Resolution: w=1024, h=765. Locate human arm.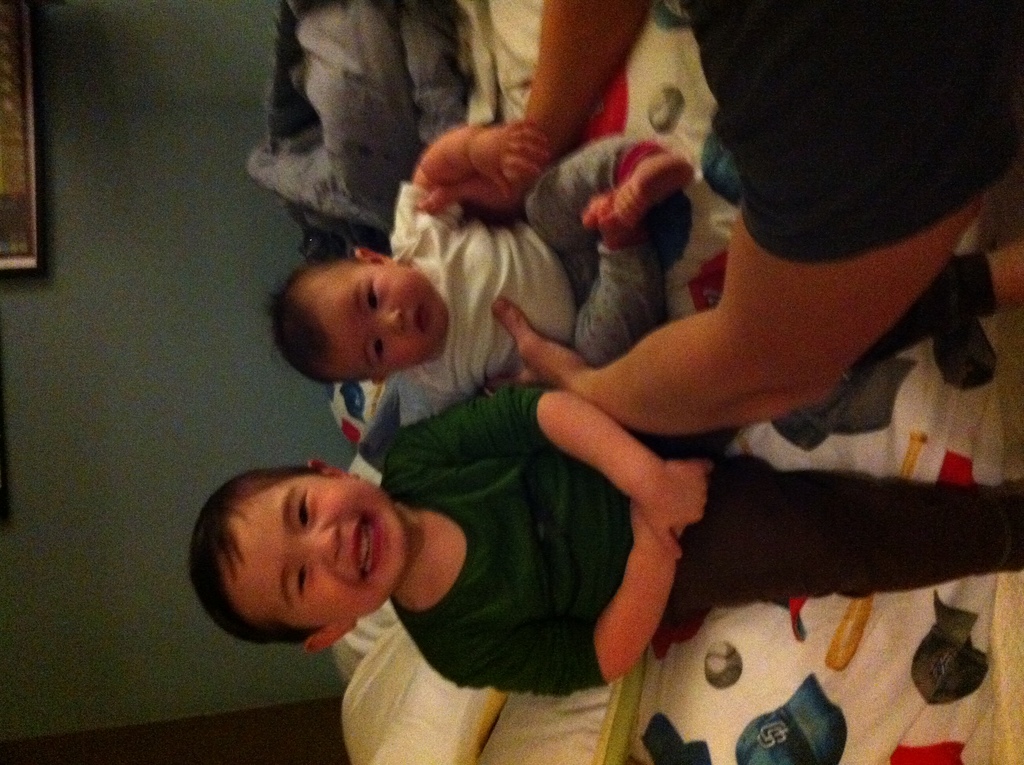
[left=384, top=124, right=558, bottom=242].
